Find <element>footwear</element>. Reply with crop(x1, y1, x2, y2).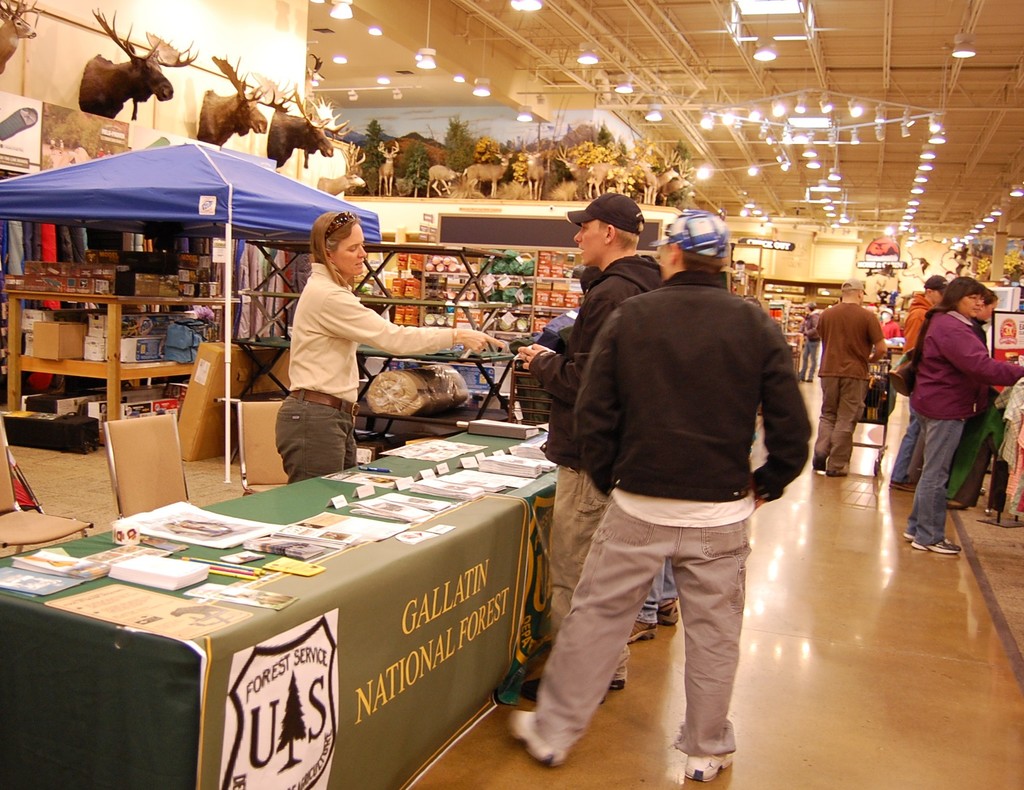
crop(627, 620, 656, 639).
